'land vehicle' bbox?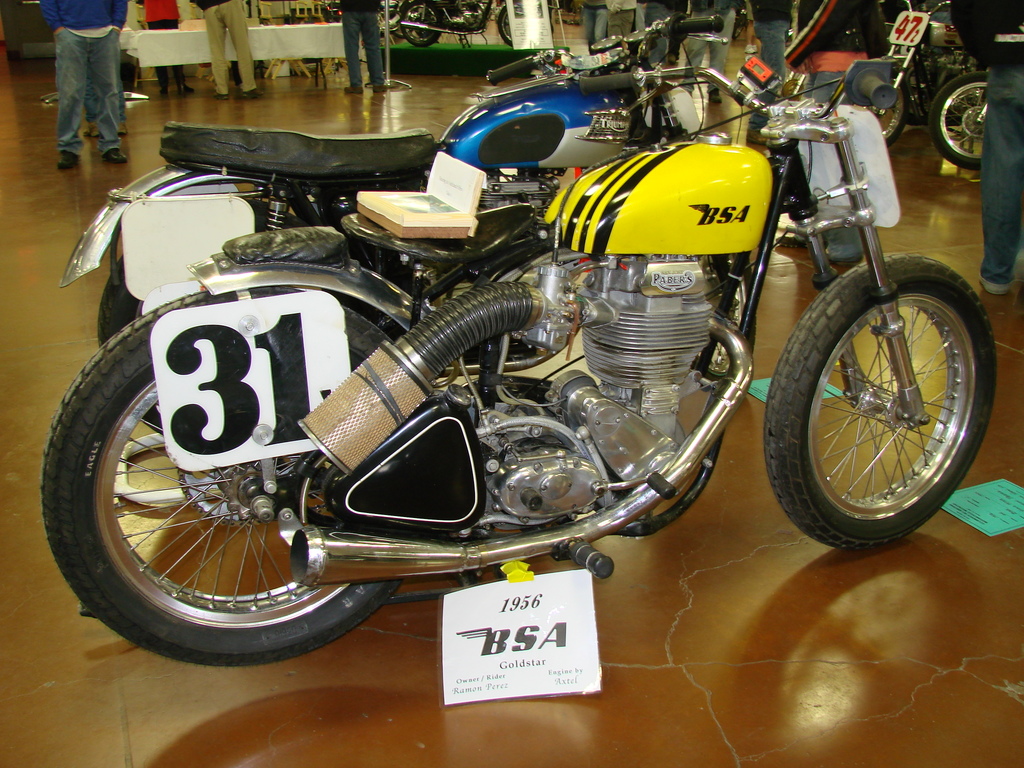
region(392, 0, 513, 49)
